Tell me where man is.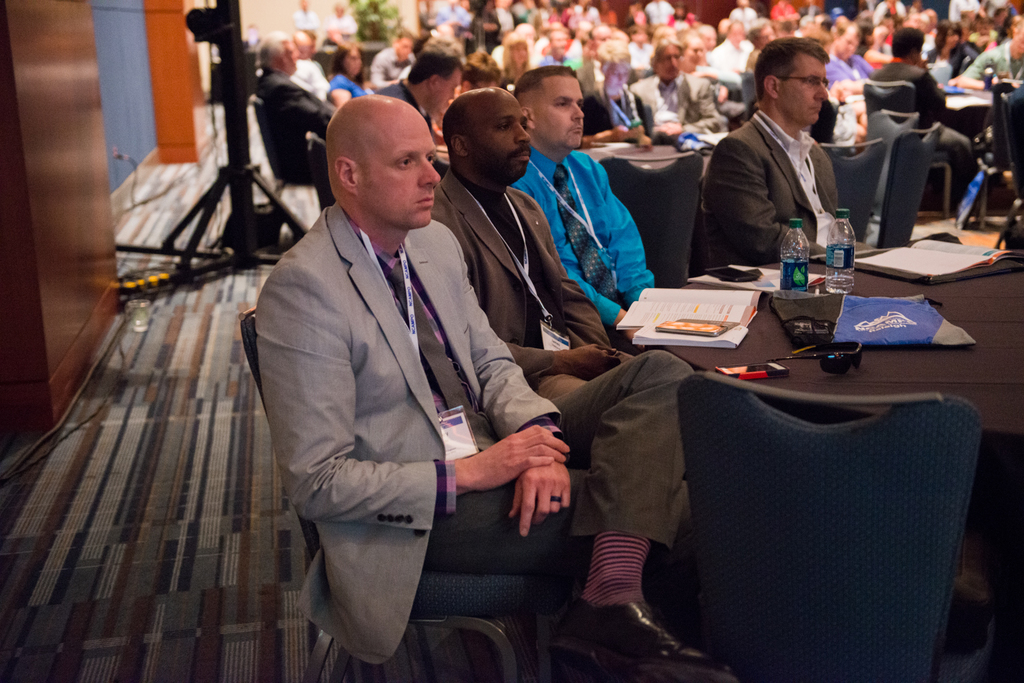
man is at [x1=501, y1=52, x2=666, y2=344].
